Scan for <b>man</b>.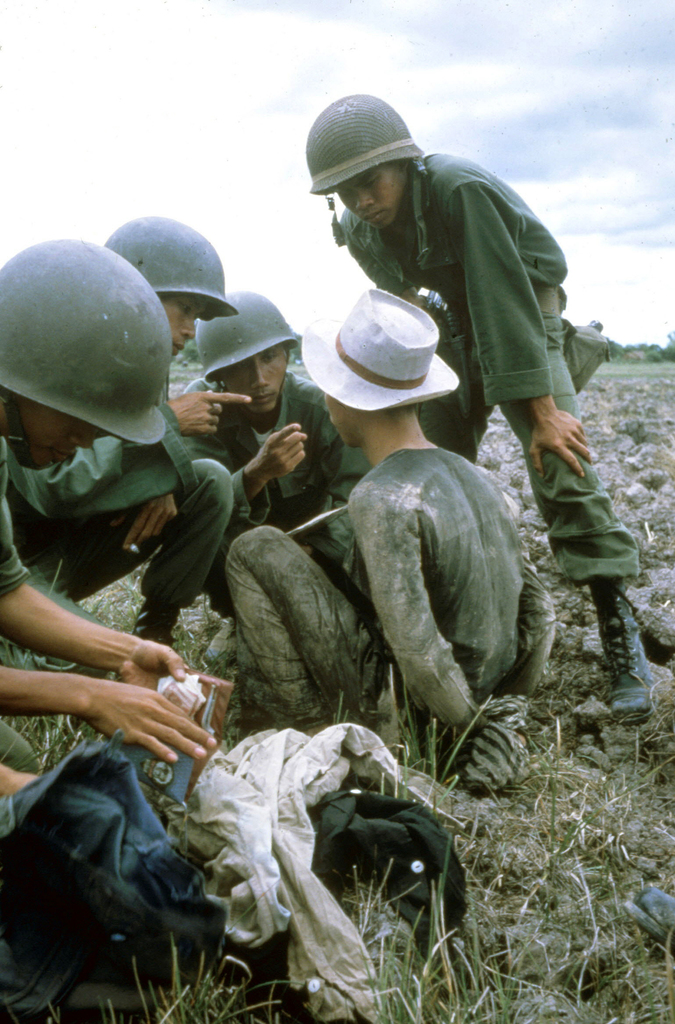
Scan result: locate(289, 95, 659, 720).
